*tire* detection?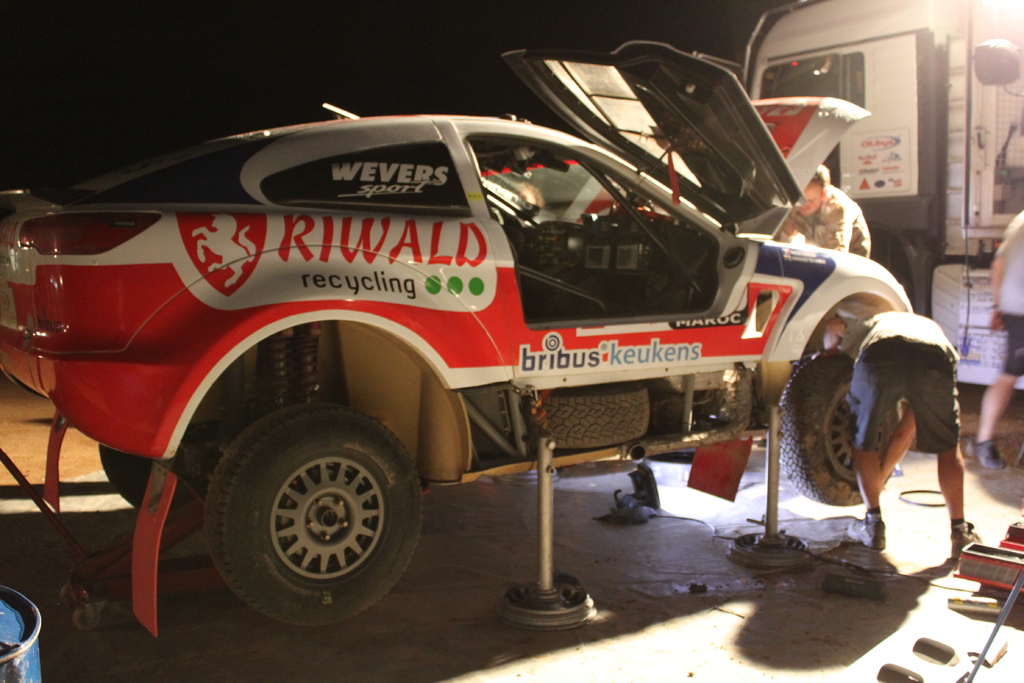
{"x1": 97, "y1": 445, "x2": 151, "y2": 507}
